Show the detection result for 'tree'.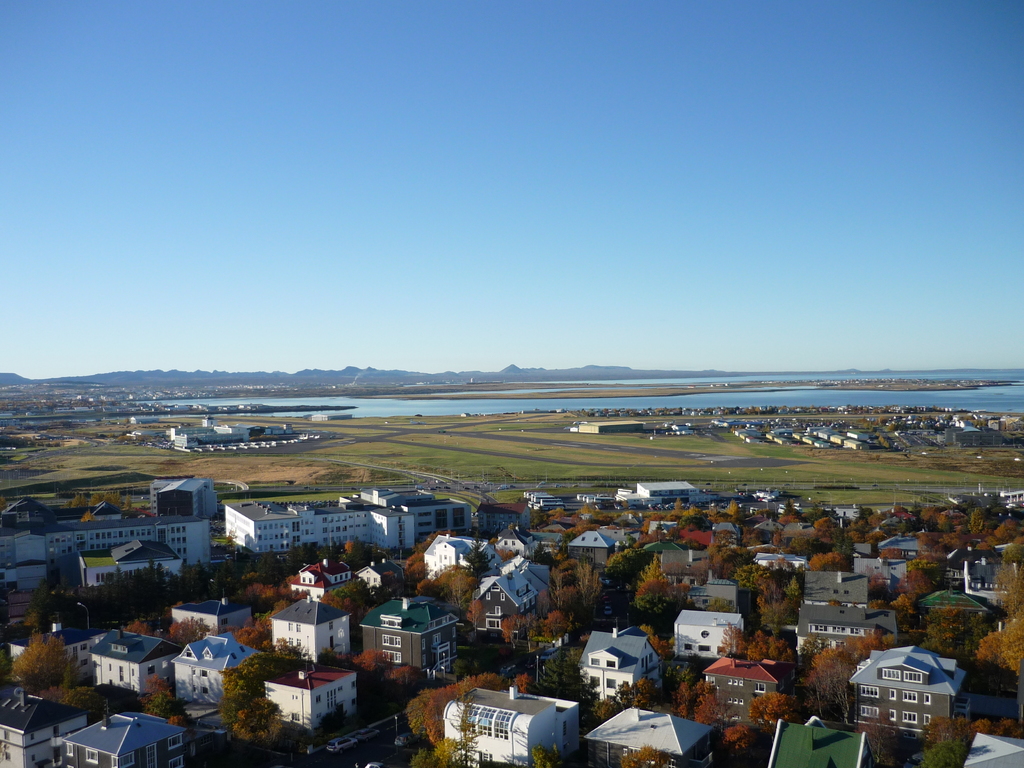
918 721 976 767.
